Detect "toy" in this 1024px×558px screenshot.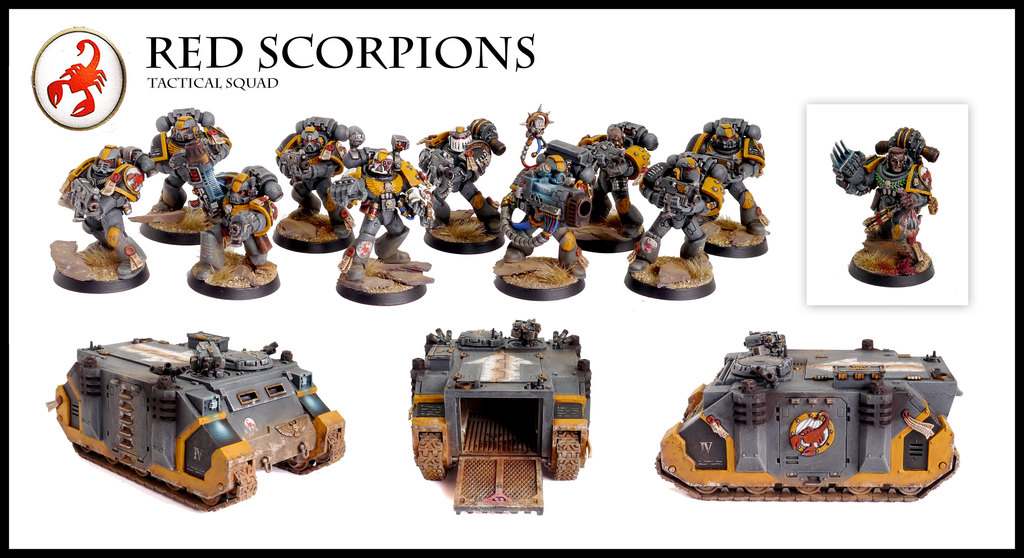
Detection: [149,107,233,220].
